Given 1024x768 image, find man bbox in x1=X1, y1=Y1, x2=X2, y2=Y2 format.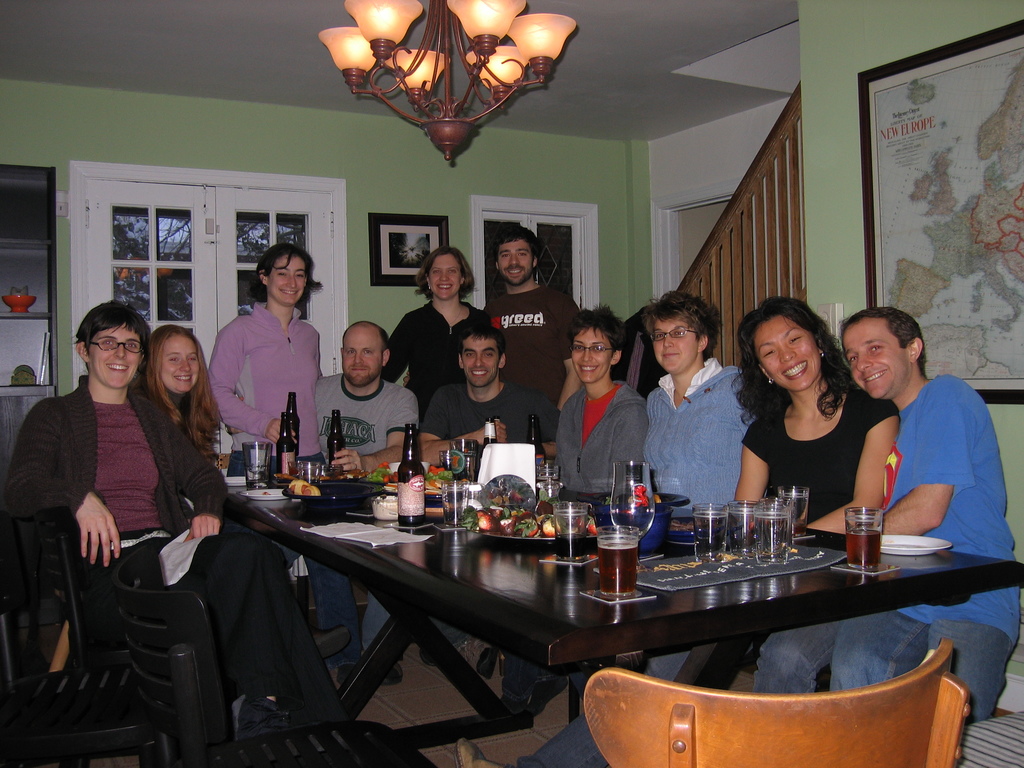
x1=422, y1=313, x2=566, y2=479.
